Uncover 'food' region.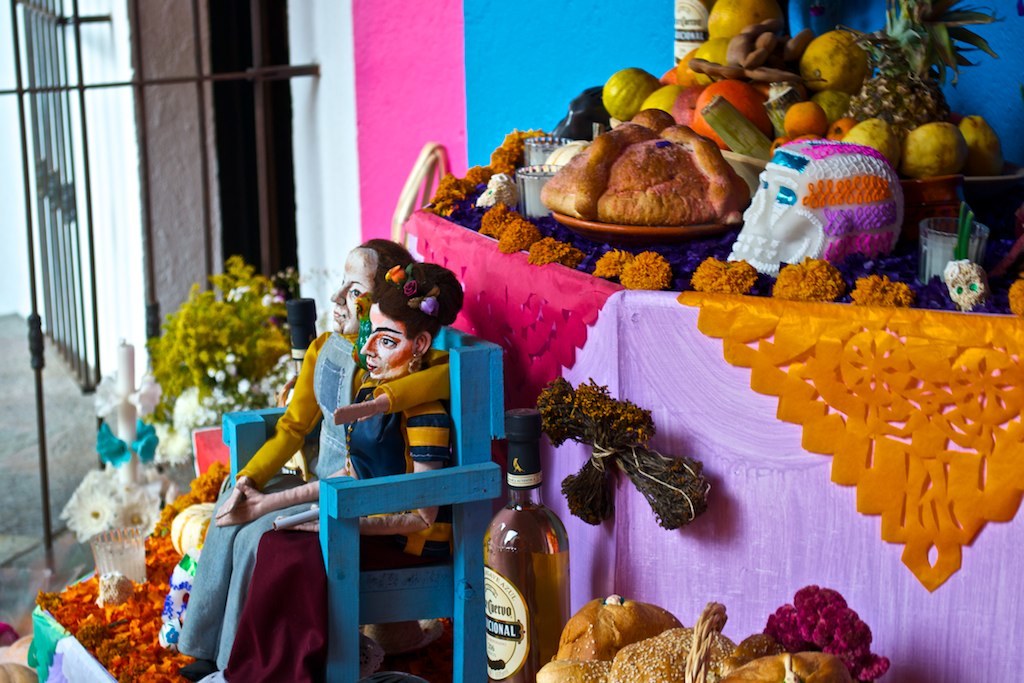
Uncovered: bbox=[532, 661, 608, 682].
